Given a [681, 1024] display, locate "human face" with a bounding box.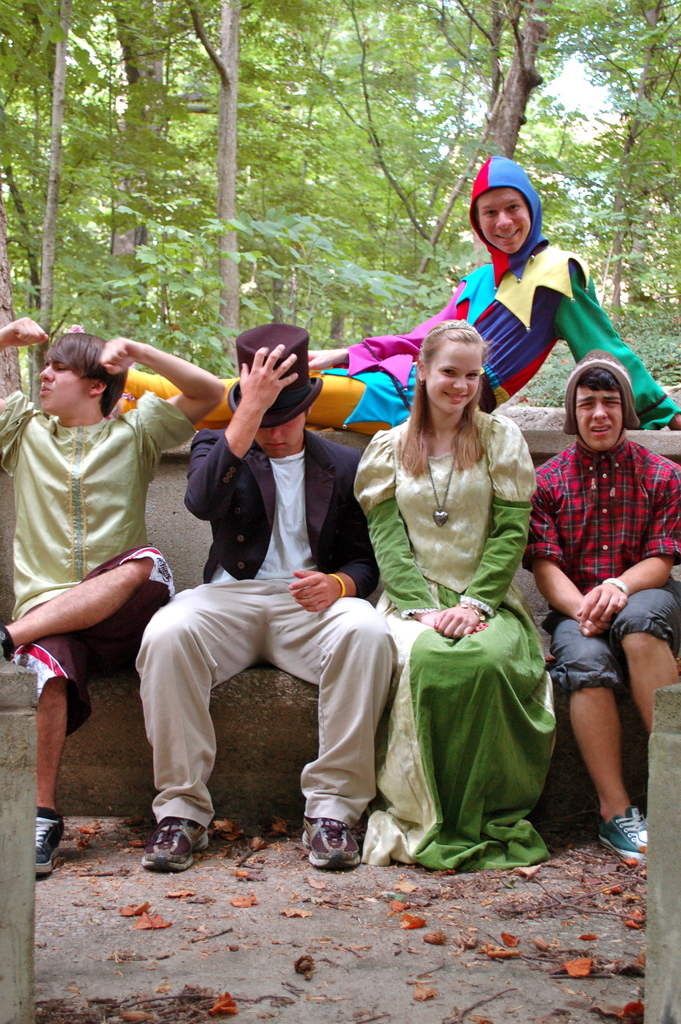
Located: locate(258, 417, 313, 459).
